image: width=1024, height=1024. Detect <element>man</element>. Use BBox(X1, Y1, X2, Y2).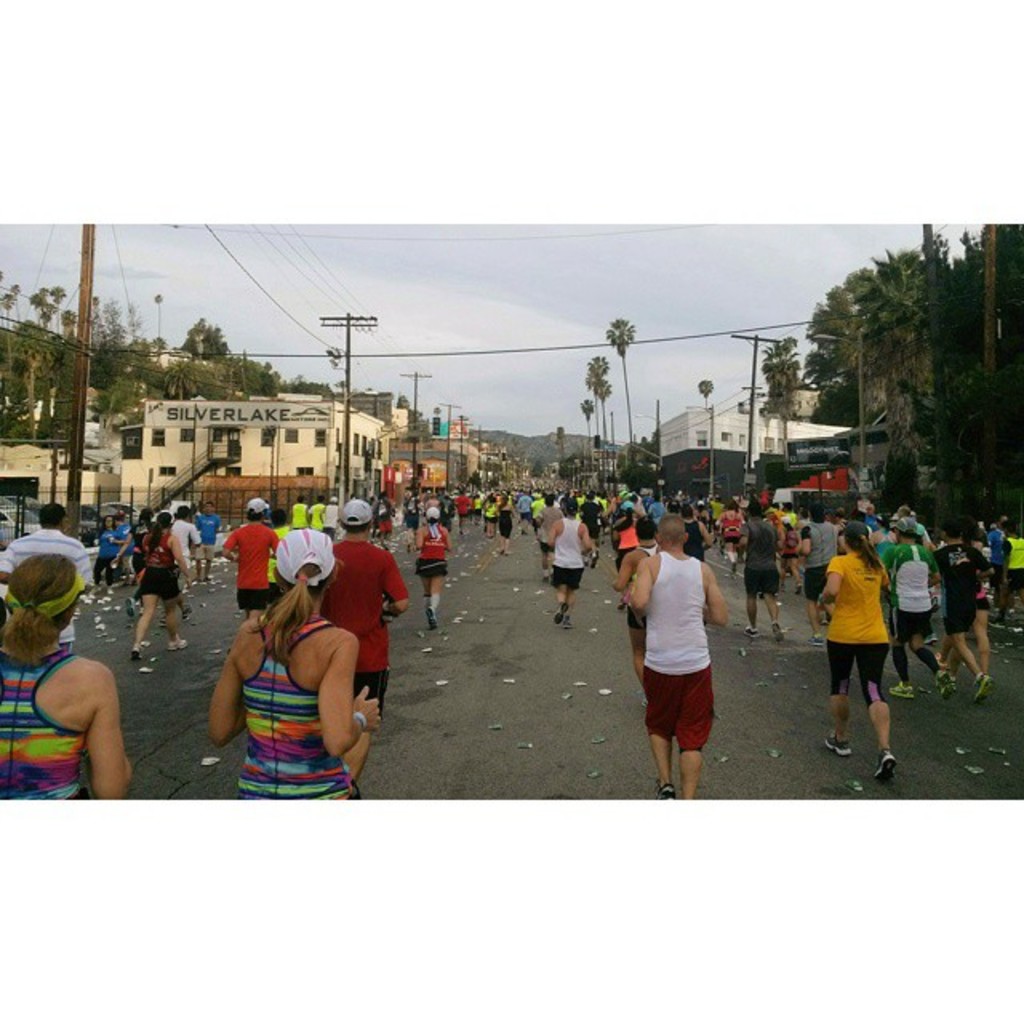
BBox(0, 509, 93, 645).
